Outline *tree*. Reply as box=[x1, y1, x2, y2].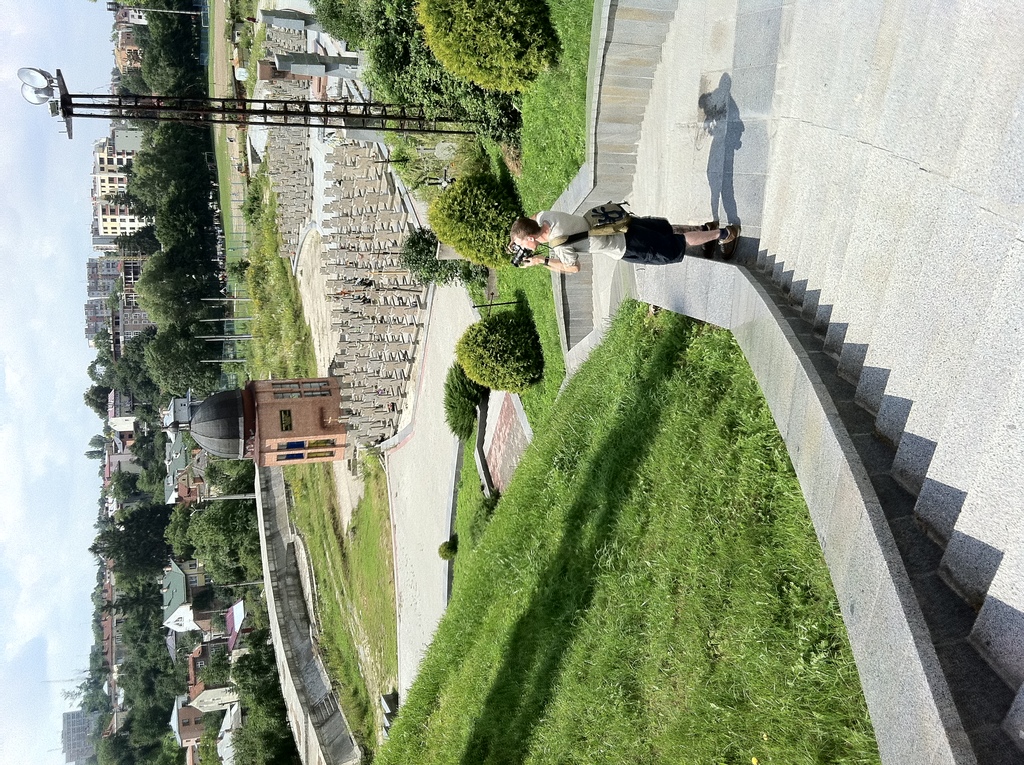
box=[80, 387, 111, 414].
